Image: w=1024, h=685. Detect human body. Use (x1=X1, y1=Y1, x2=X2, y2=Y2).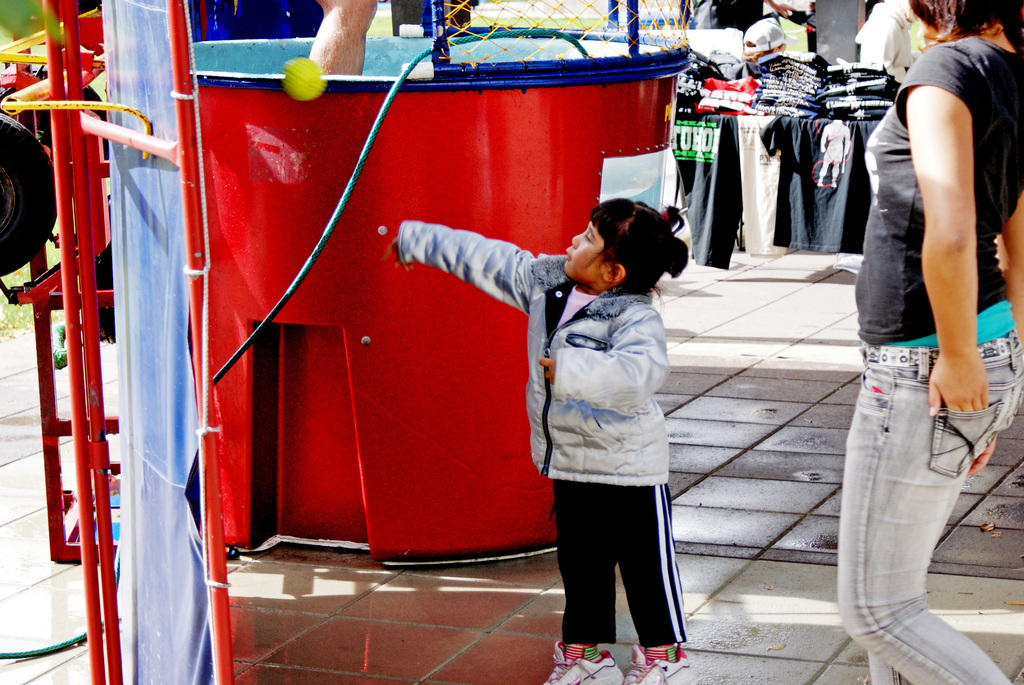
(x1=393, y1=196, x2=666, y2=684).
